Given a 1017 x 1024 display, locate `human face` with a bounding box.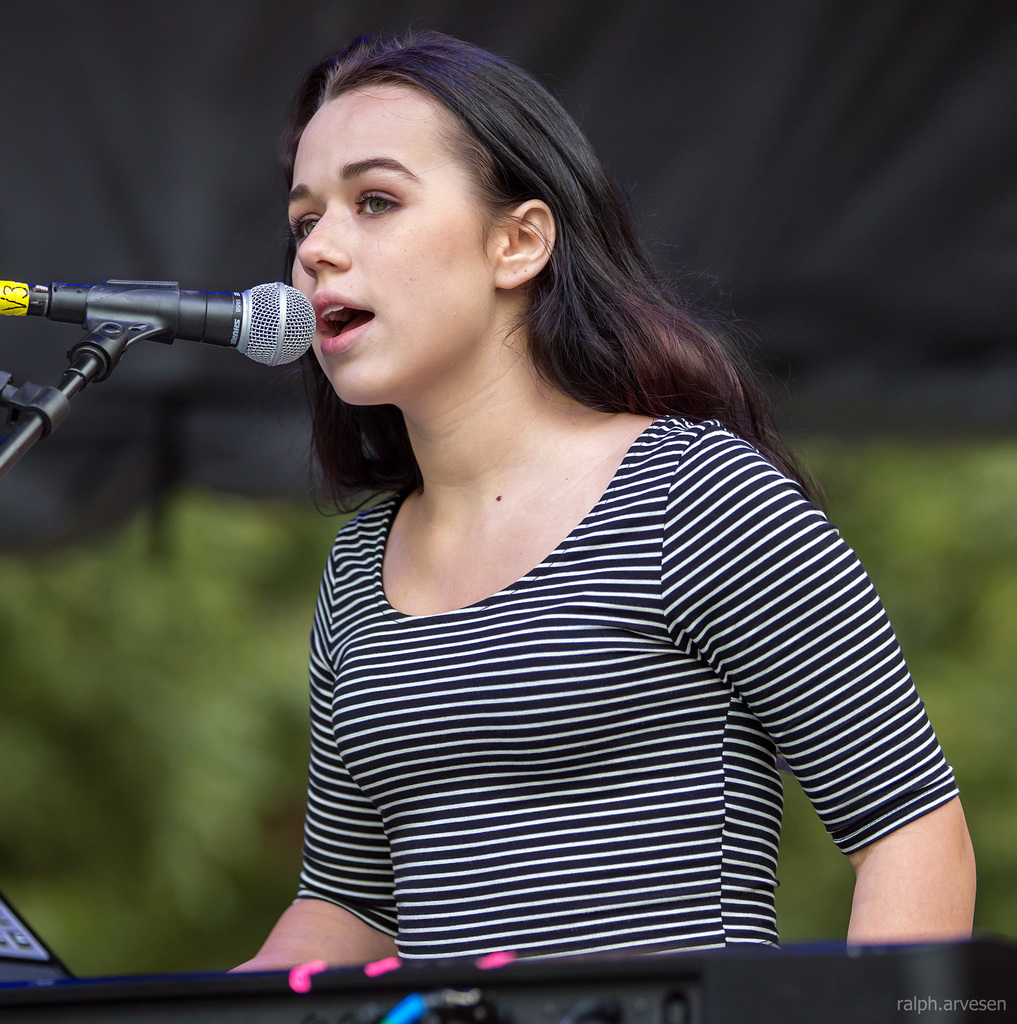
Located: l=289, t=82, r=496, b=407.
